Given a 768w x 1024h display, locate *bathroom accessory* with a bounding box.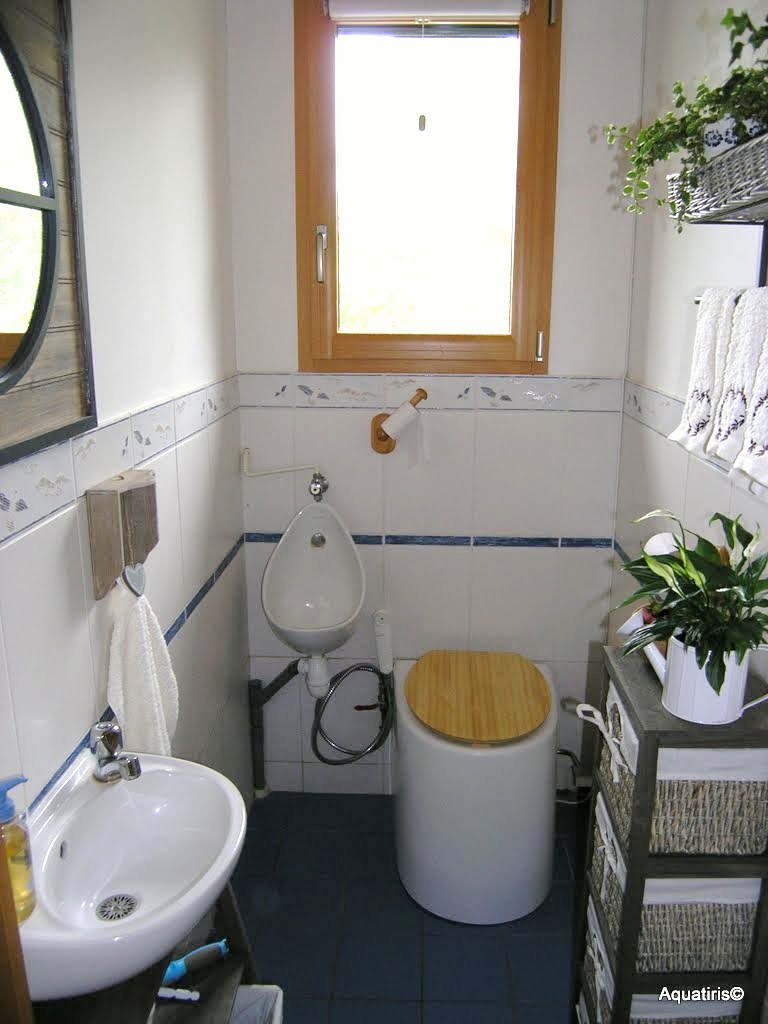
Located: locate(373, 627, 563, 922).
